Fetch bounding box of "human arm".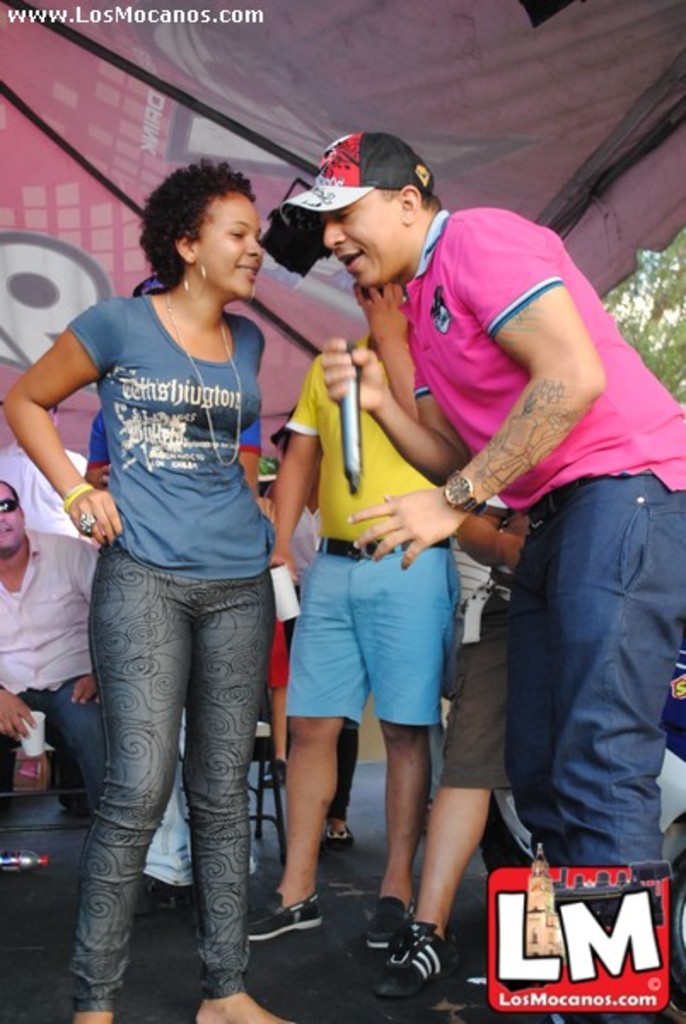
Bbox: 7, 287, 106, 575.
